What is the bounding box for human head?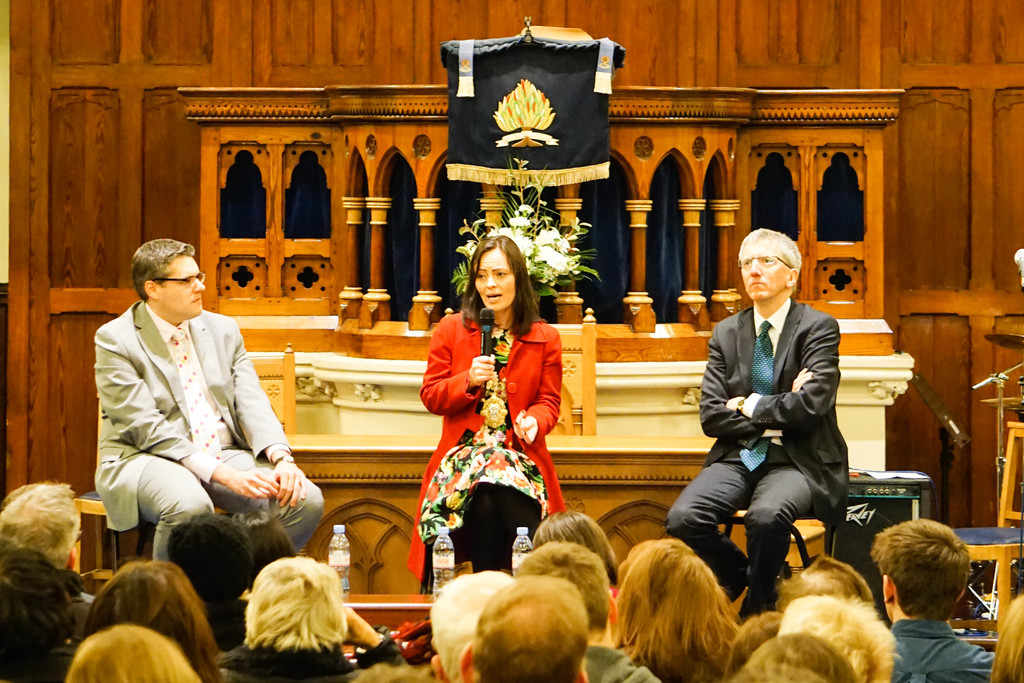
pyautogui.locateOnScreen(460, 570, 589, 682).
